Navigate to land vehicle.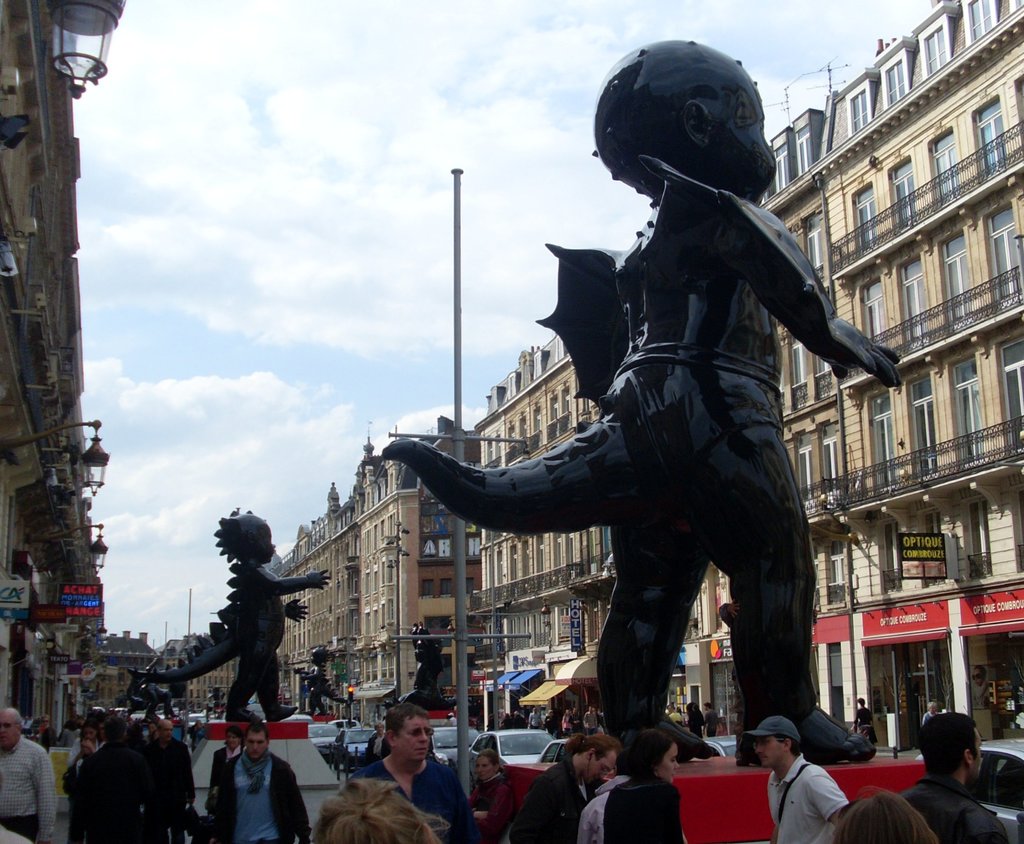
Navigation target: (left=330, top=727, right=385, bottom=767).
